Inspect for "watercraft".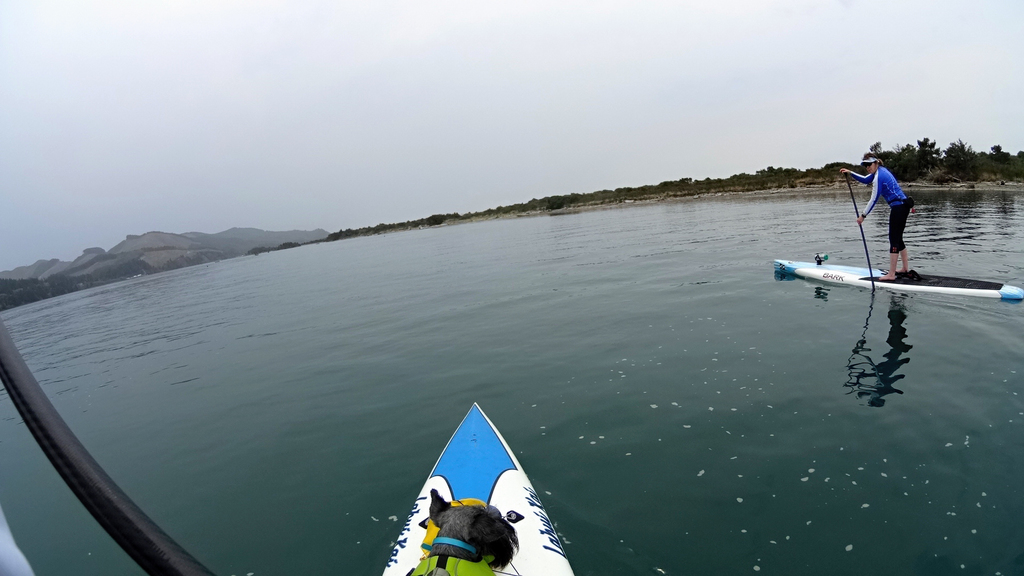
Inspection: pyautogui.locateOnScreen(374, 403, 573, 575).
